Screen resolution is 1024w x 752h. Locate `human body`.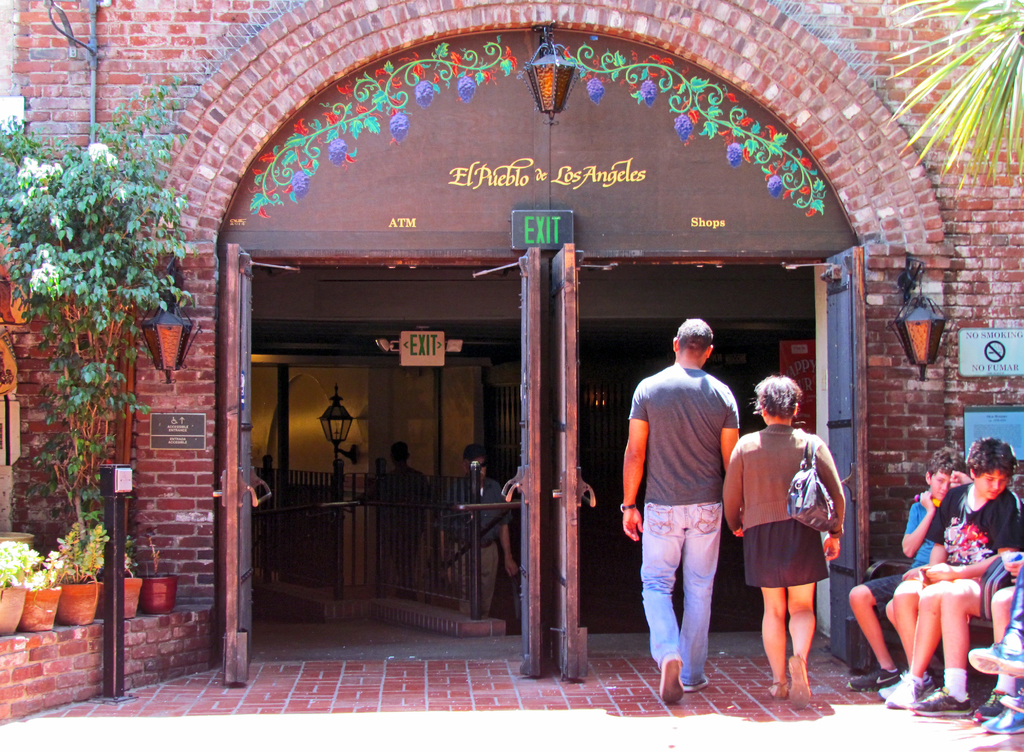
<region>378, 465, 447, 600</region>.
